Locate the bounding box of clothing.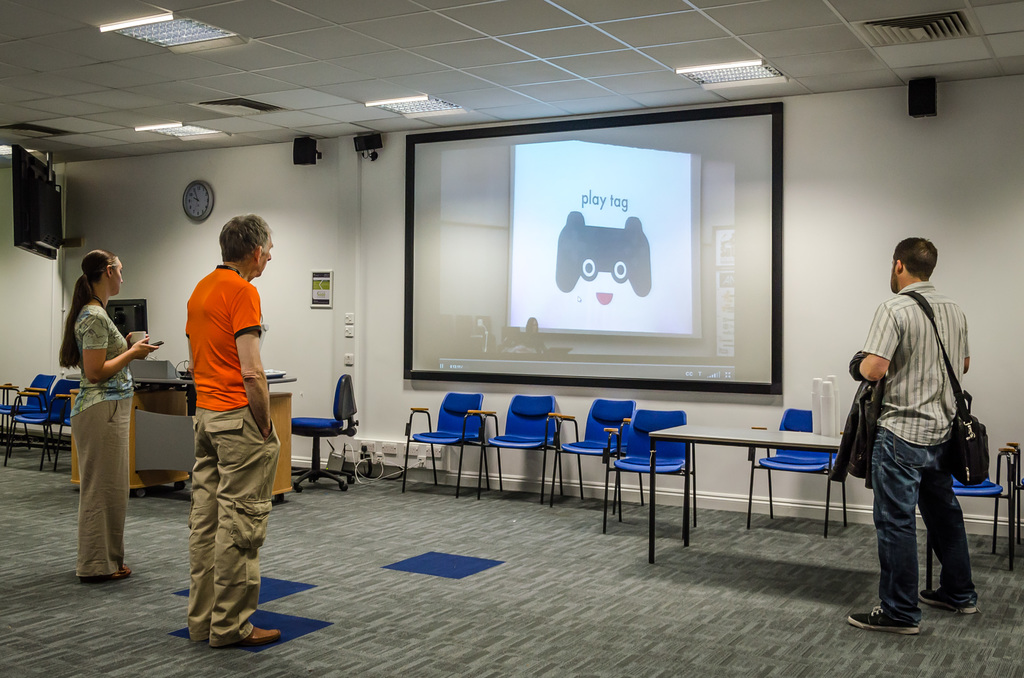
Bounding box: <box>67,303,139,576</box>.
